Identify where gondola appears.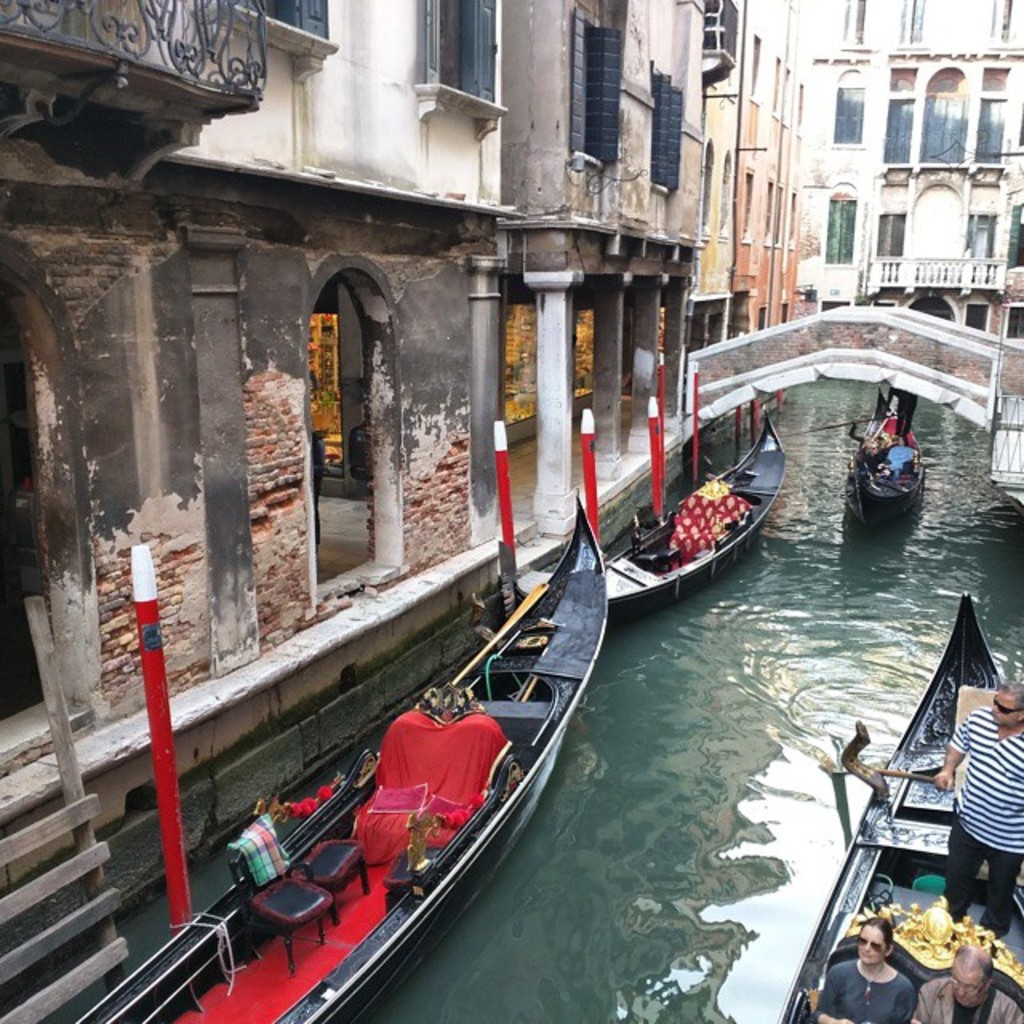
Appears at 830:373:926:541.
